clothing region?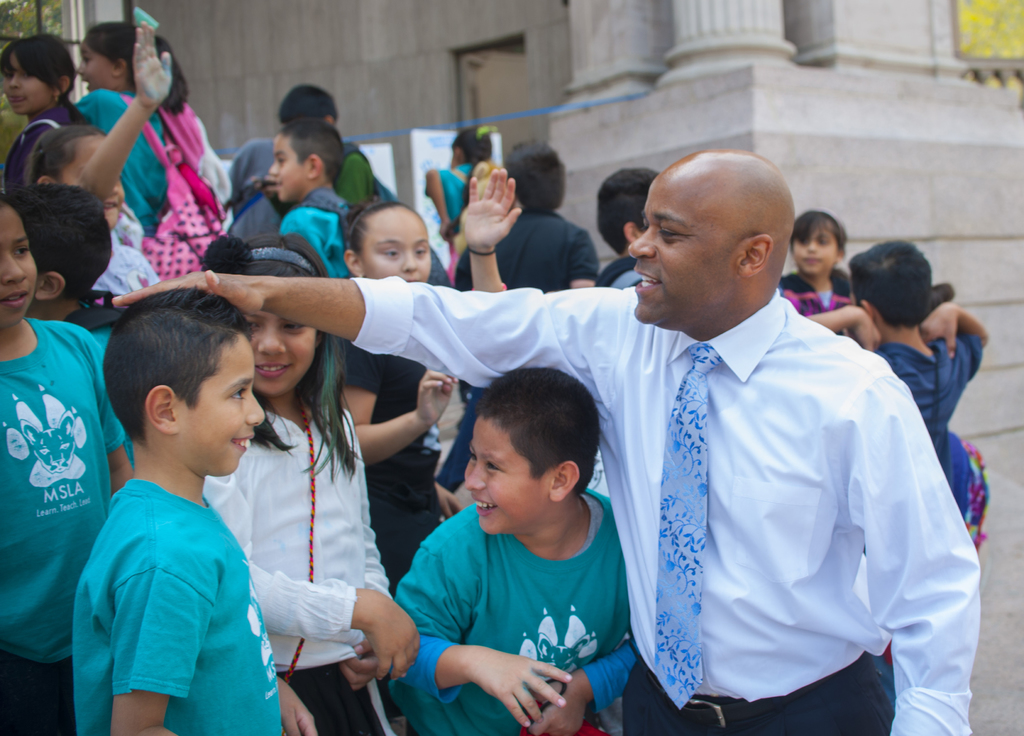
[left=76, top=87, right=168, bottom=238]
